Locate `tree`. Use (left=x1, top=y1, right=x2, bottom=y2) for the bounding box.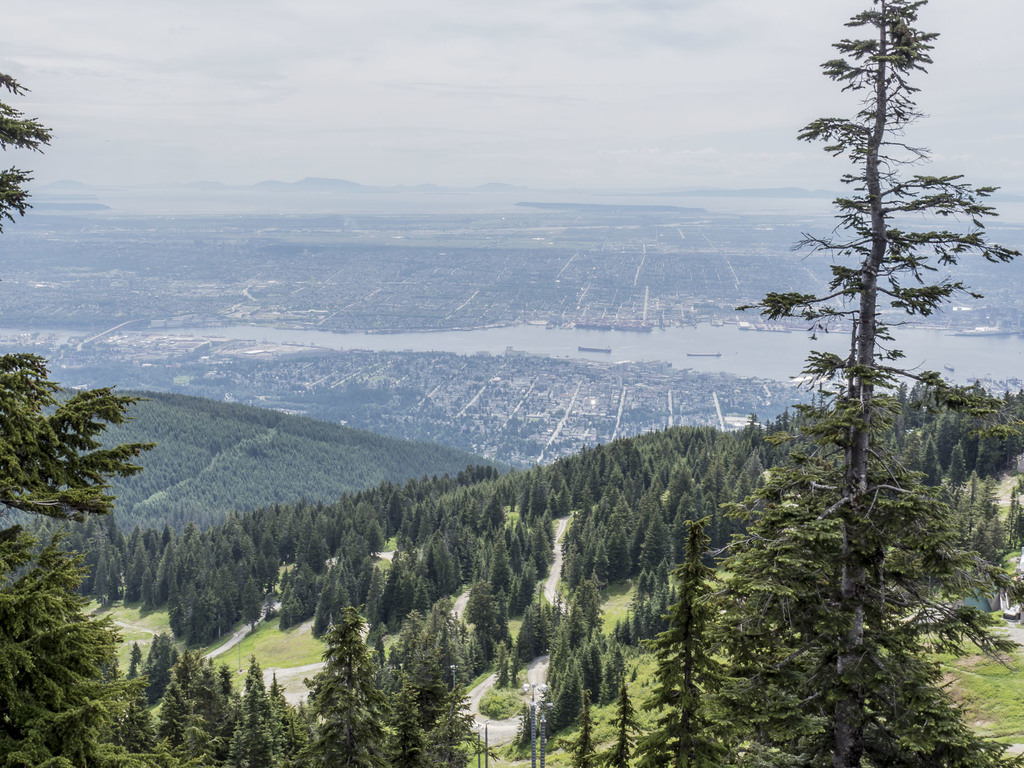
(left=608, top=491, right=652, bottom=560).
